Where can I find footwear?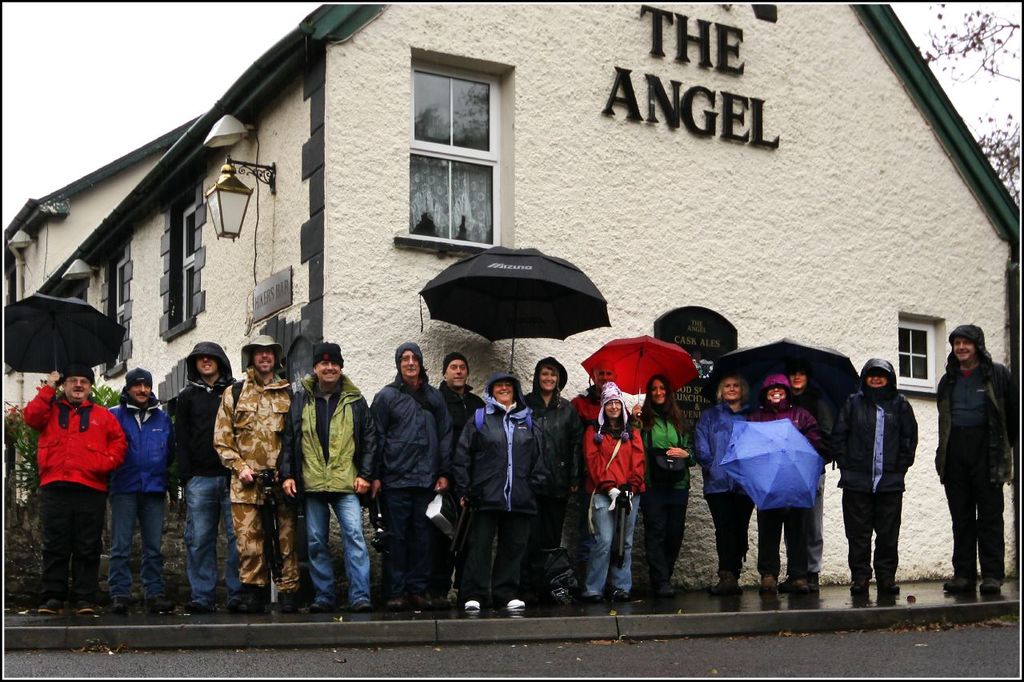
You can find it at crop(853, 582, 867, 590).
